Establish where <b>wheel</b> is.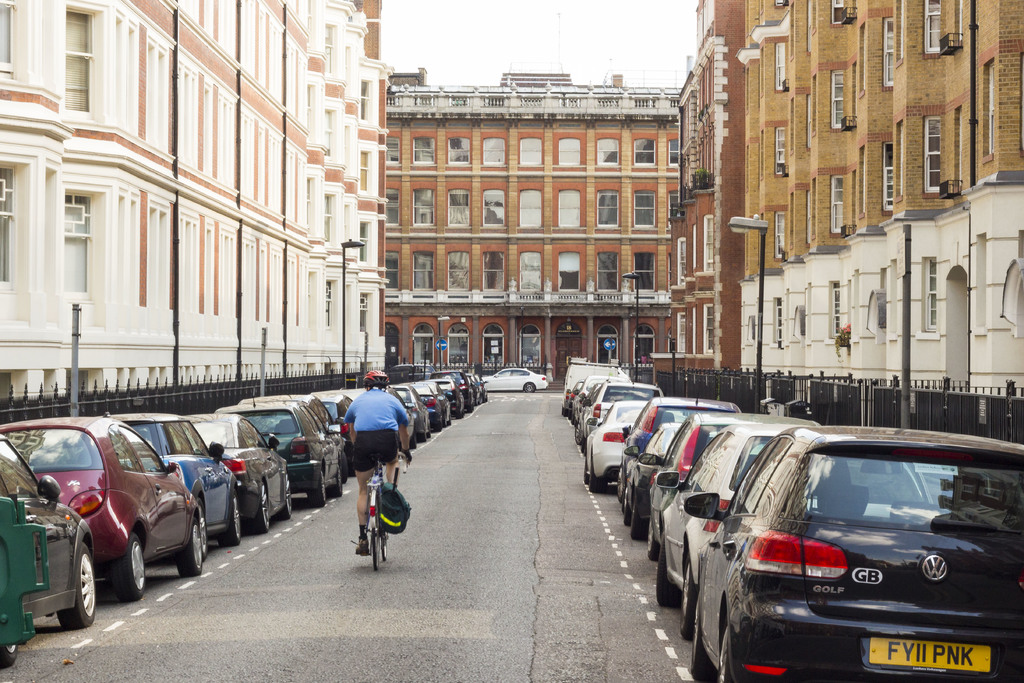
Established at bbox=(54, 540, 100, 631).
